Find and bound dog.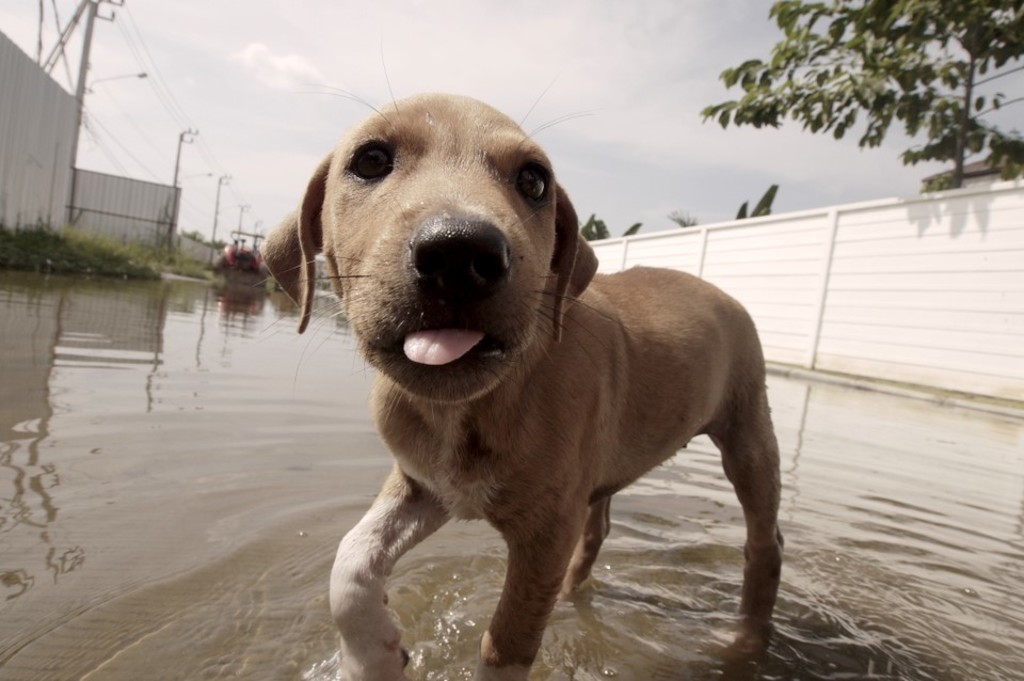
Bound: 253, 46, 786, 680.
